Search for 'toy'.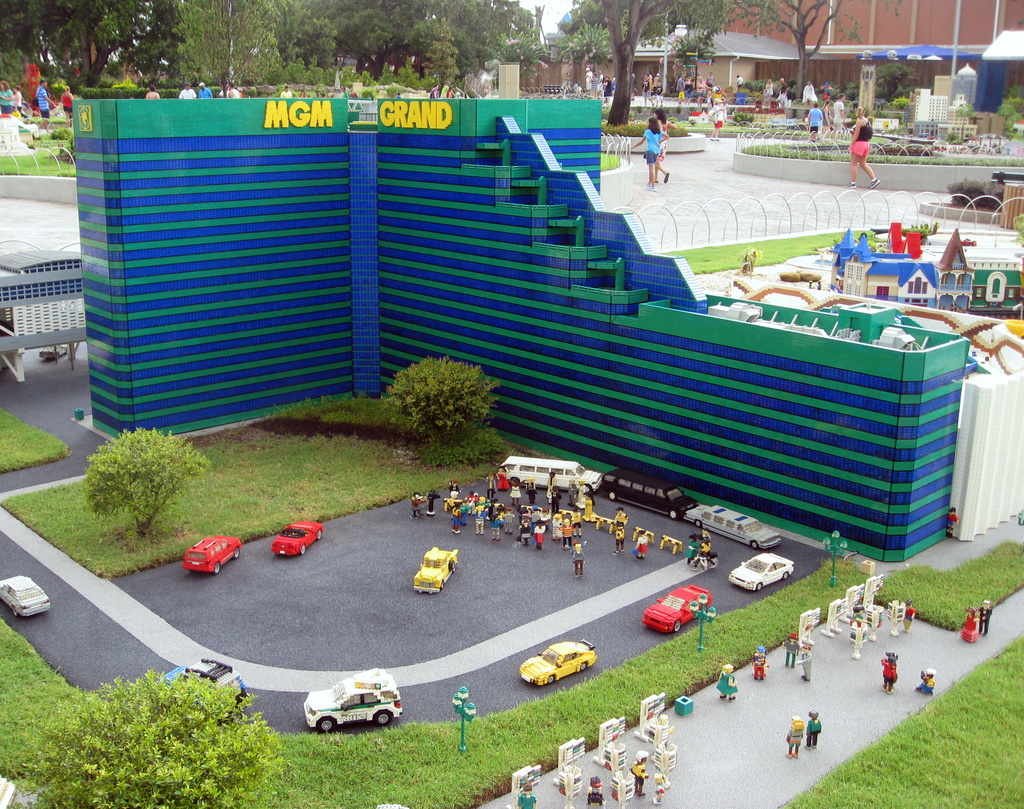
Found at (727, 549, 795, 592).
